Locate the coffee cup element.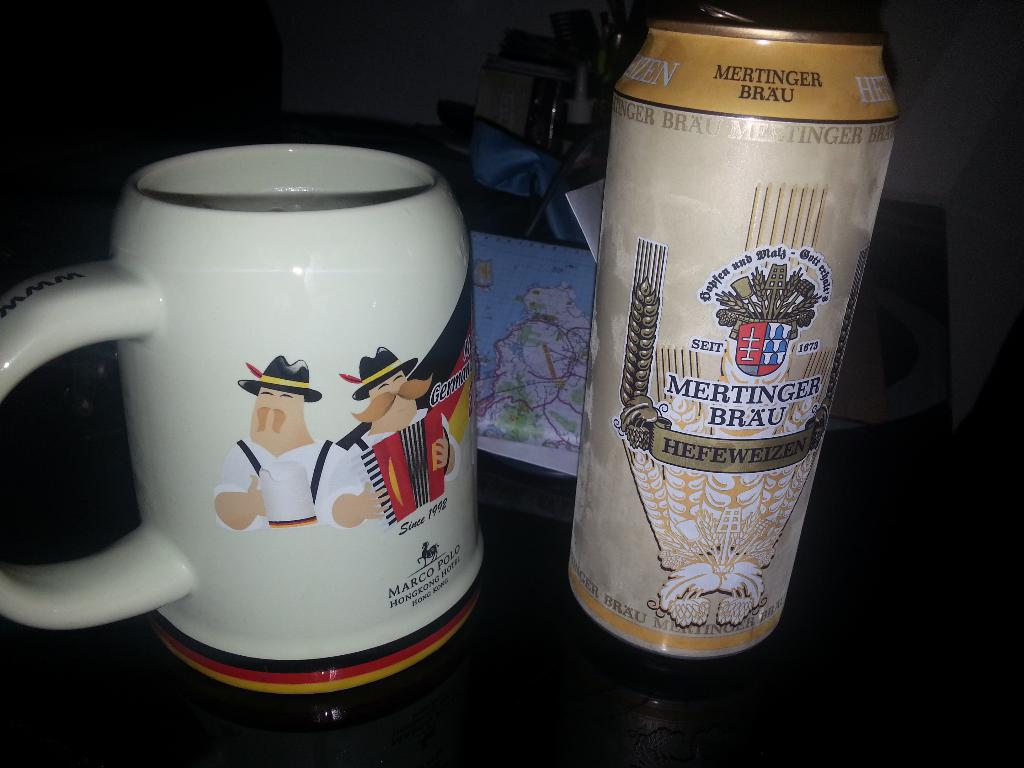
Element bbox: {"left": 0, "top": 144, "right": 493, "bottom": 696}.
